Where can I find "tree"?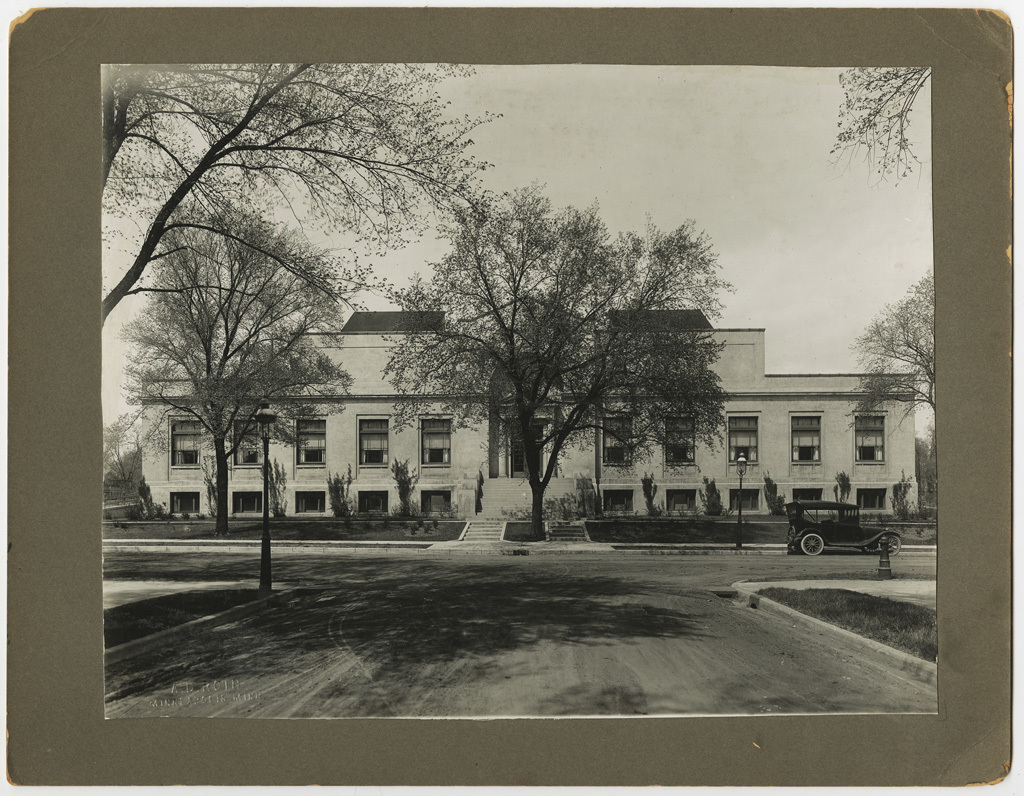
You can find it at rect(109, 225, 360, 528).
